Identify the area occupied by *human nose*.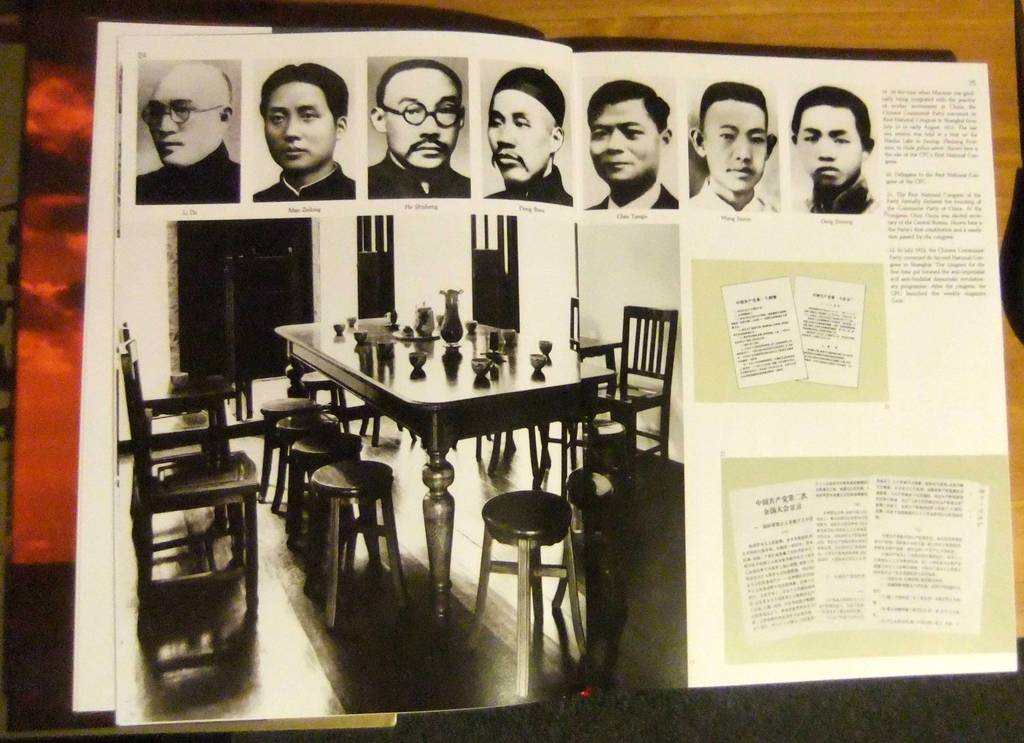
Area: <box>819,136,836,160</box>.
